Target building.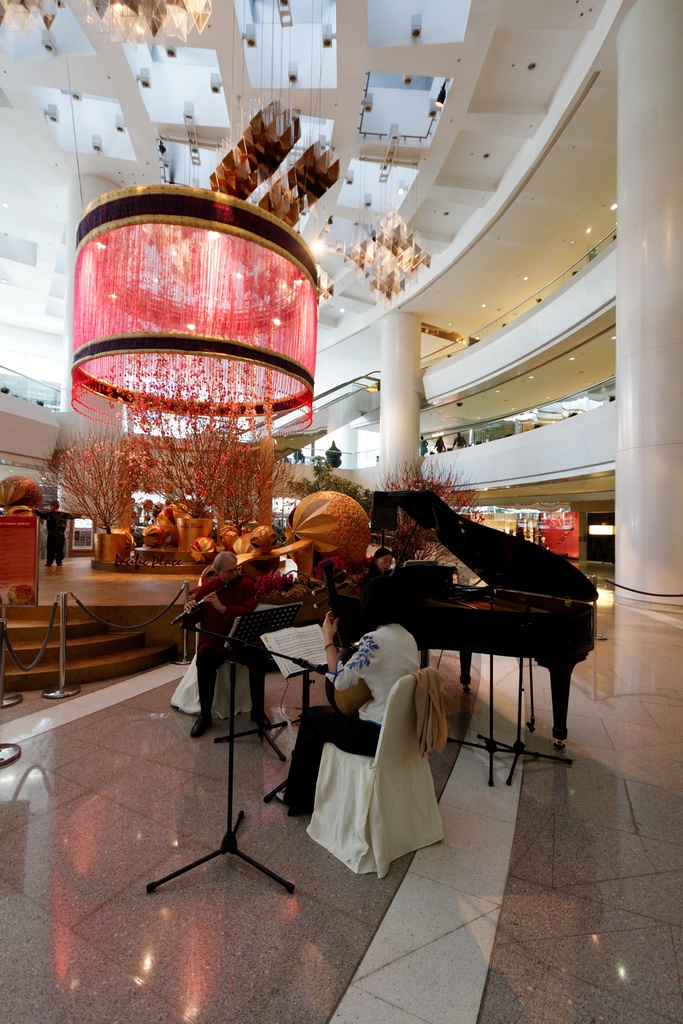
Target region: region(0, 0, 680, 1023).
